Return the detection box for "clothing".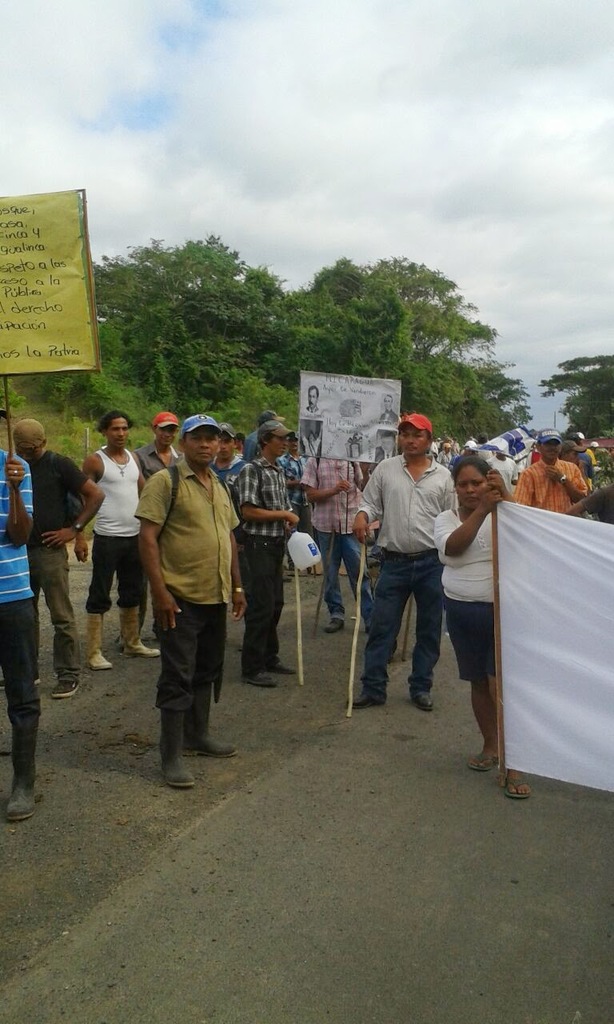
305,405,319,412.
